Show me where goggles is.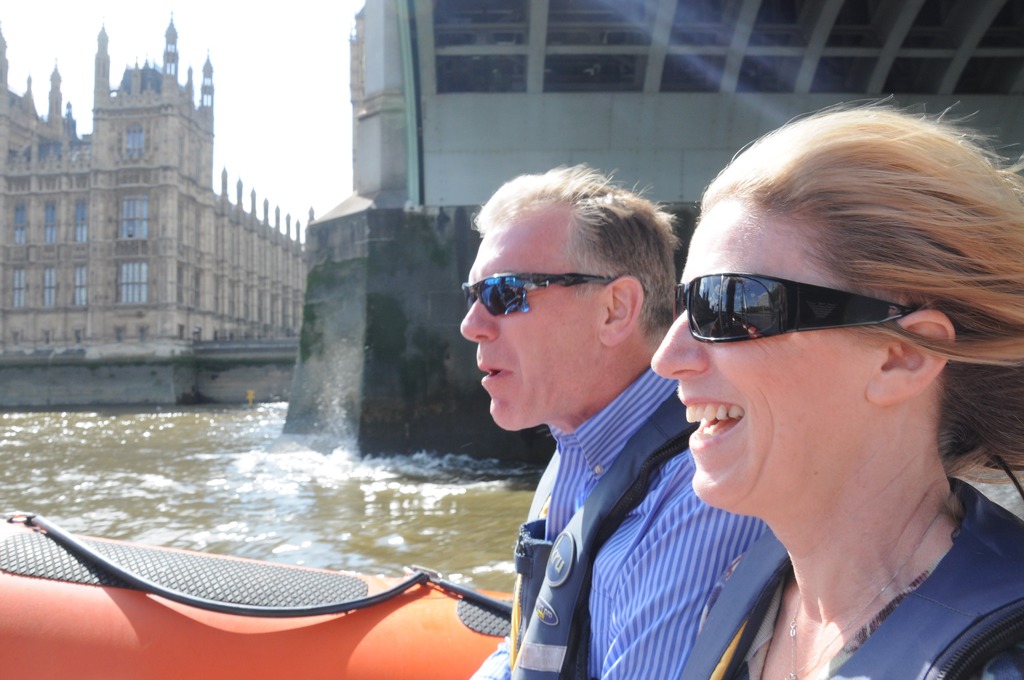
goggles is at x1=668 y1=273 x2=924 y2=340.
